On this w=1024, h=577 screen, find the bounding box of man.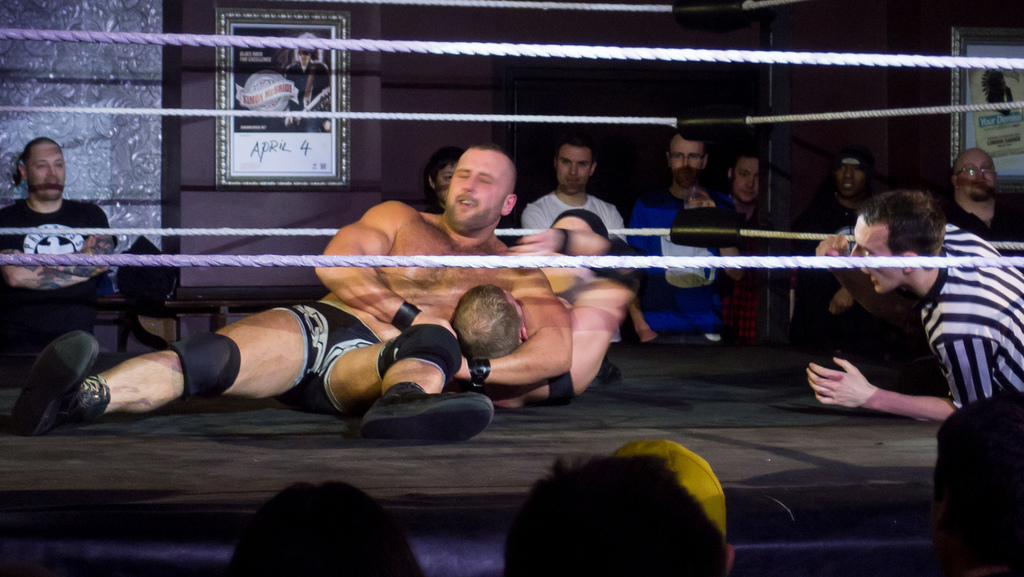
Bounding box: 504:459:727:576.
